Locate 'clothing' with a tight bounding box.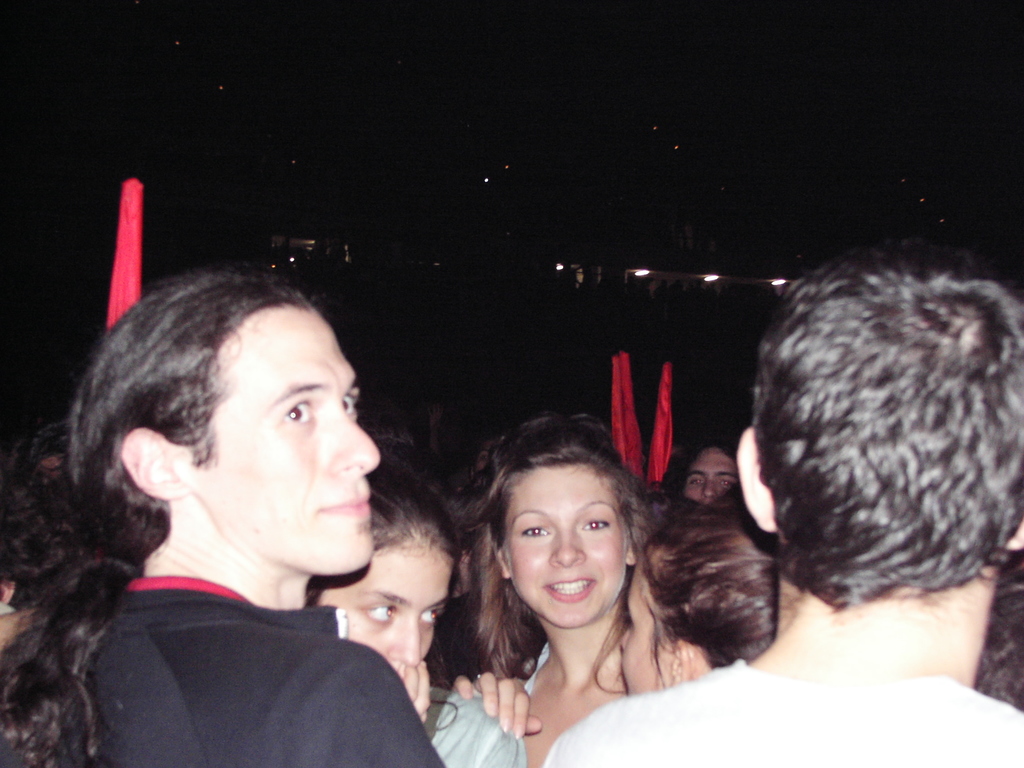
(x1=415, y1=681, x2=526, y2=767).
